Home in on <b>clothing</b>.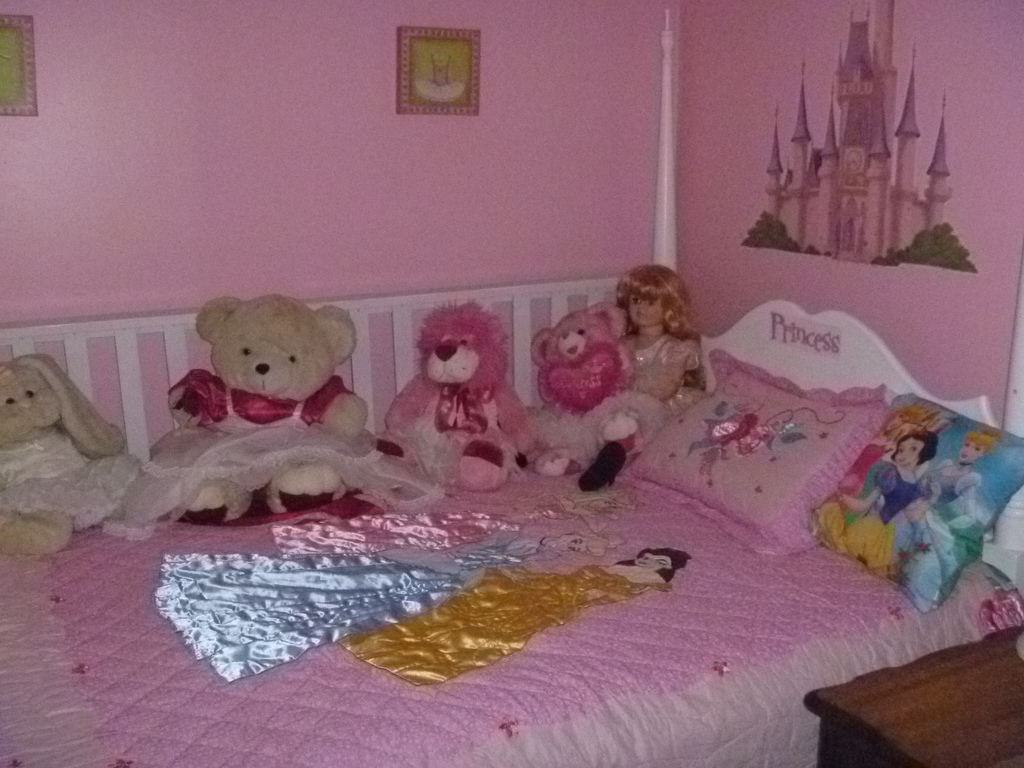
Homed in at 385/378/535/479.
